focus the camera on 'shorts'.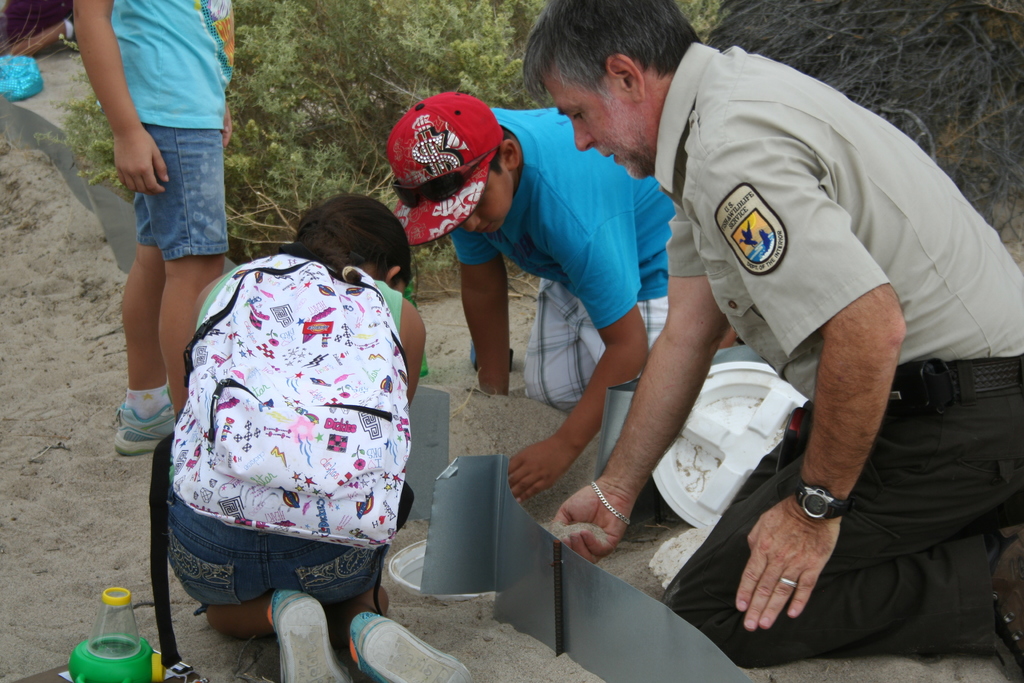
Focus region: bbox=(84, 122, 236, 247).
